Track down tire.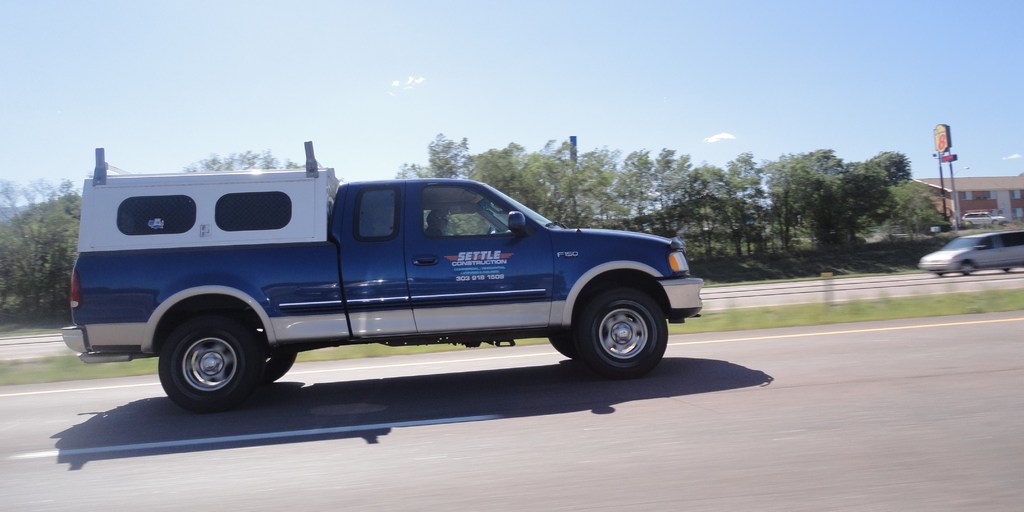
Tracked to <bbox>259, 350, 295, 381</bbox>.
